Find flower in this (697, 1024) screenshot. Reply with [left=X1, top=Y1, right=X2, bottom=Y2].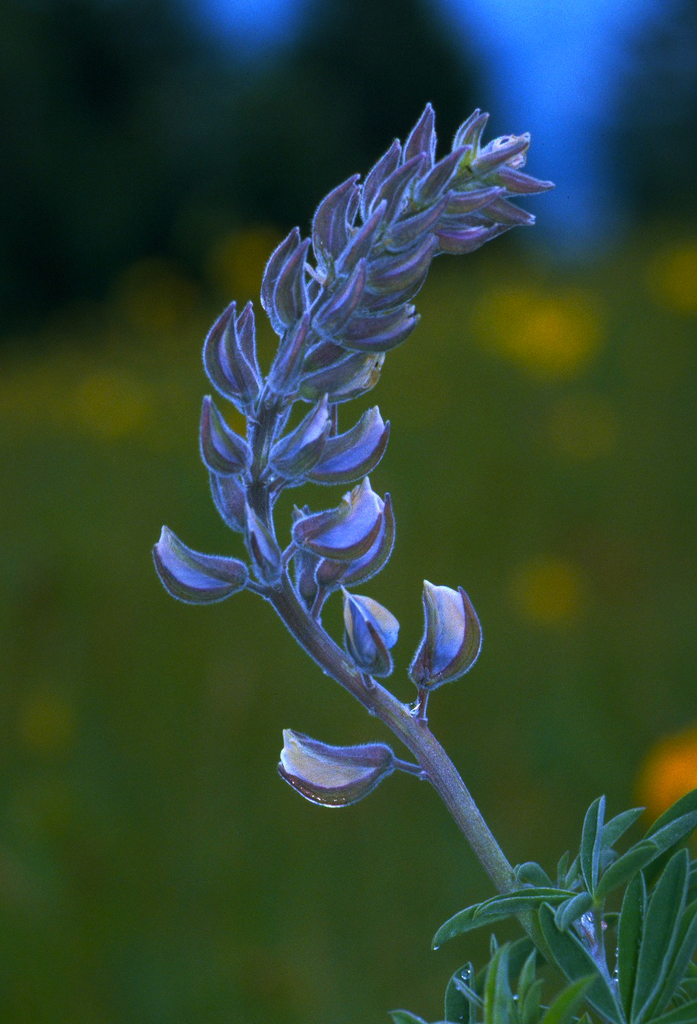
[left=275, top=723, right=397, bottom=816].
